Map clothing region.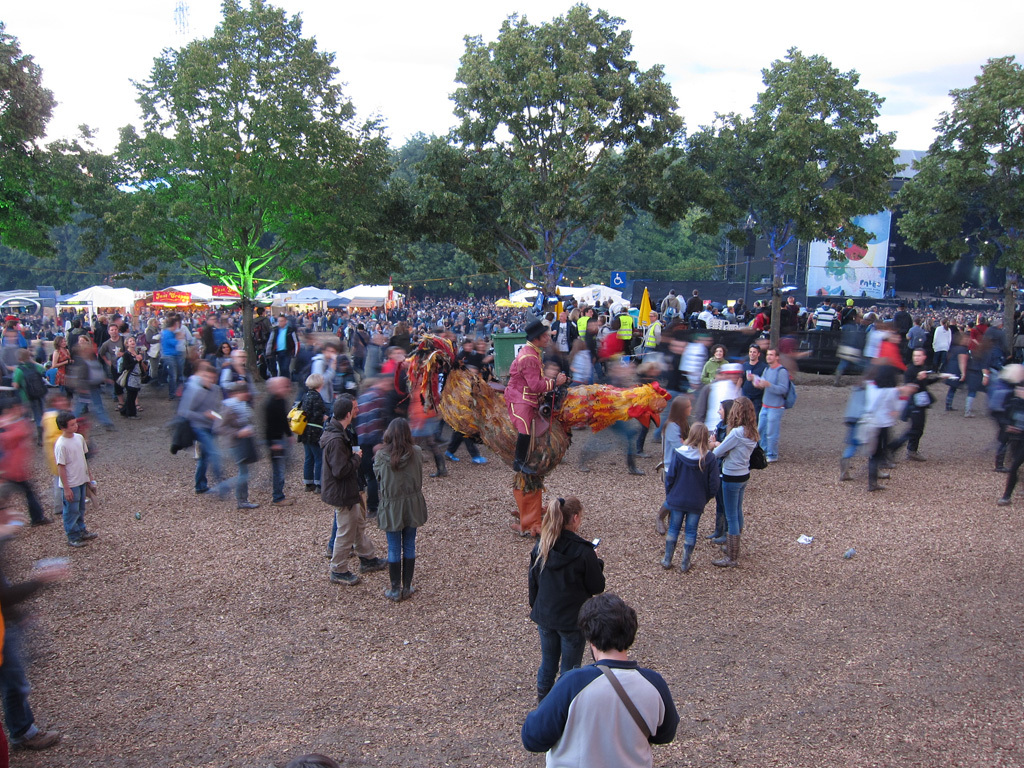
Mapped to detection(201, 318, 224, 361).
